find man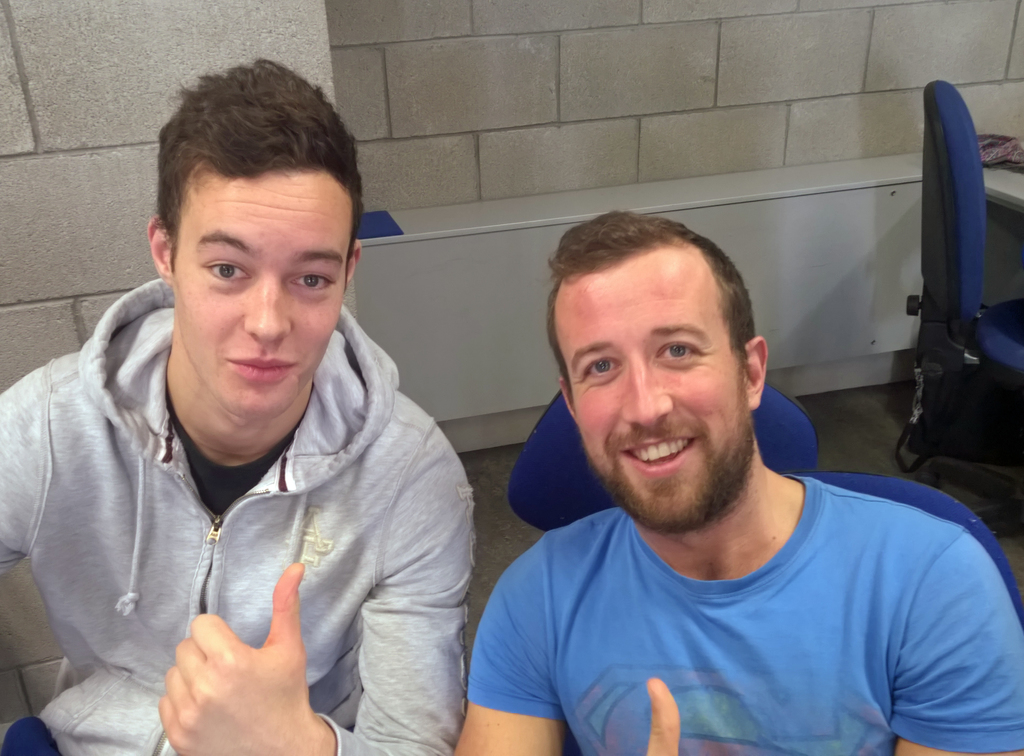
[450,205,1023,755]
